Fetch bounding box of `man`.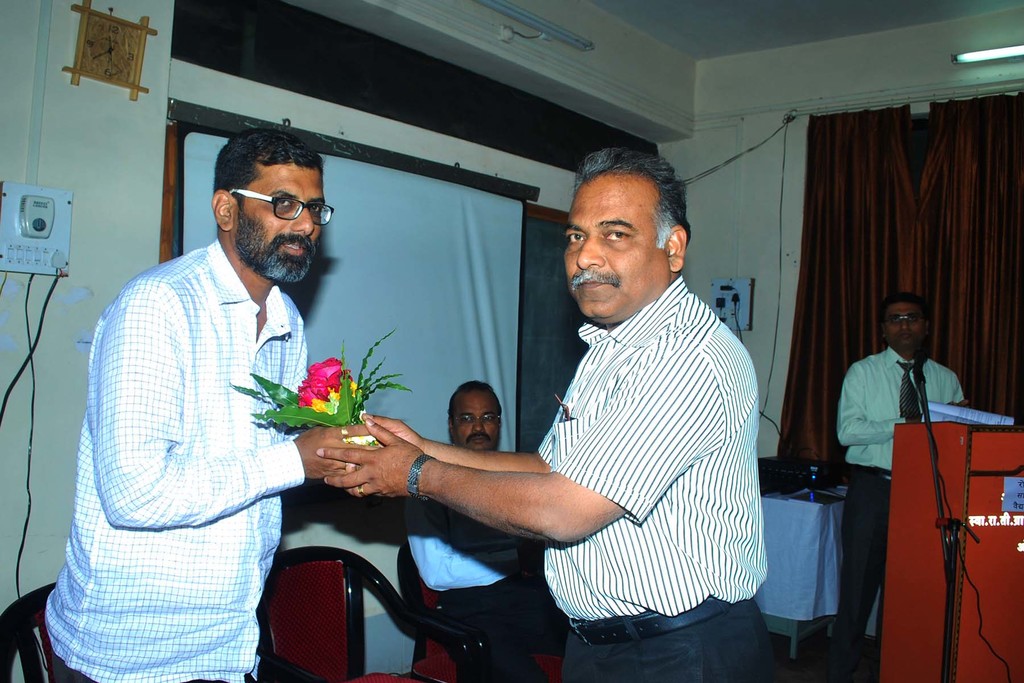
Bbox: 400, 382, 540, 657.
